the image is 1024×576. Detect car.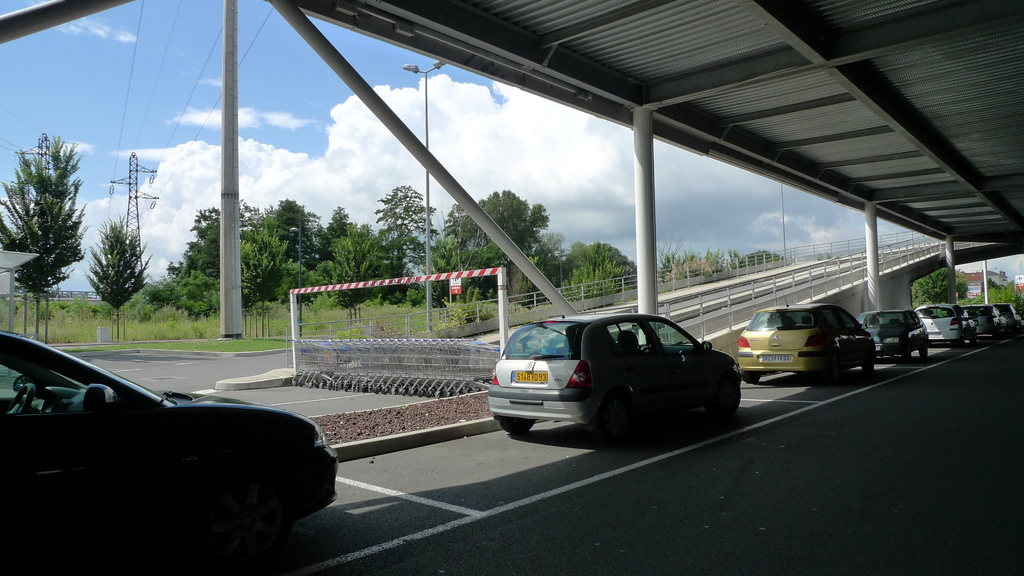
Detection: [left=0, top=326, right=338, bottom=575].
